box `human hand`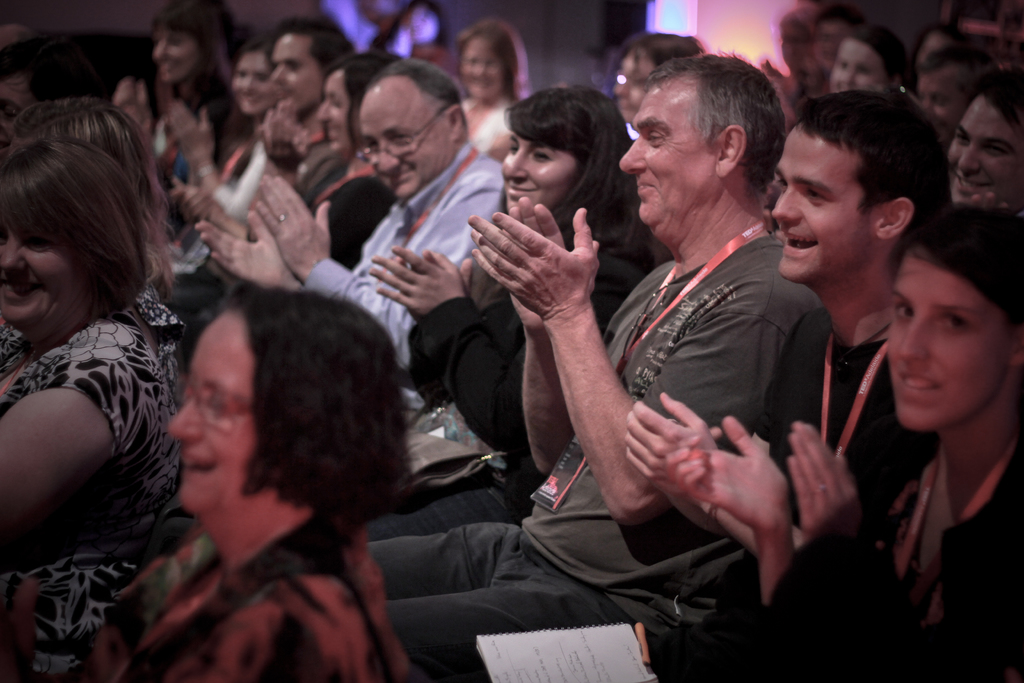
select_region(620, 391, 723, 506)
